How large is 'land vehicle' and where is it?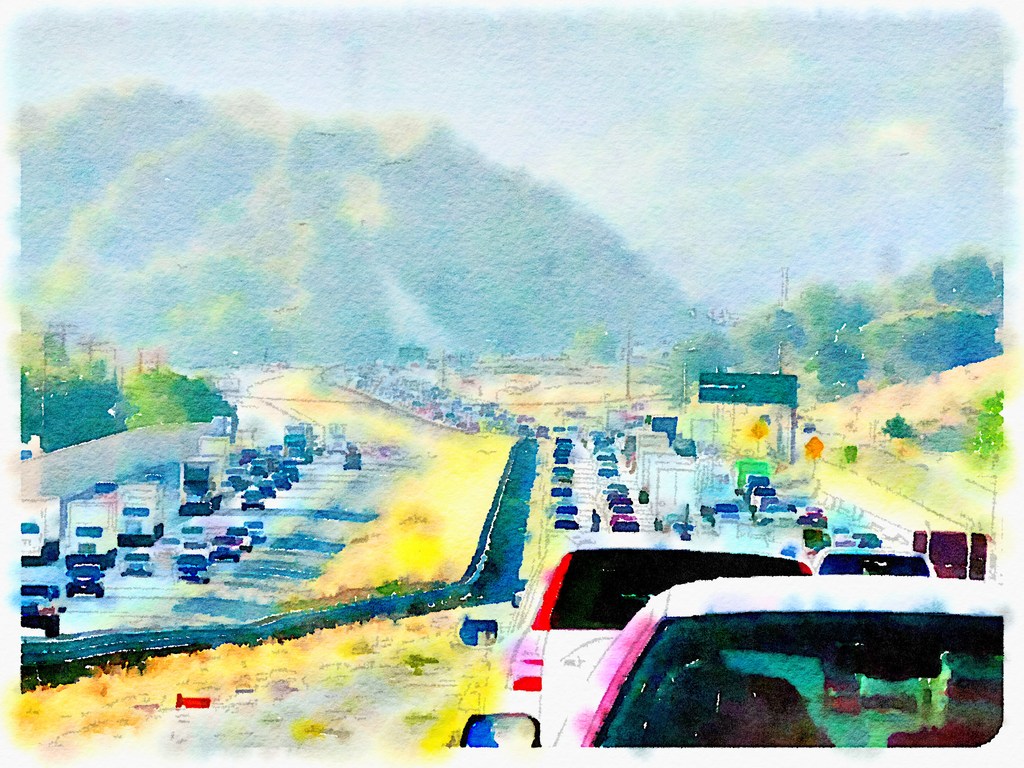
Bounding box: Rect(605, 480, 629, 496).
